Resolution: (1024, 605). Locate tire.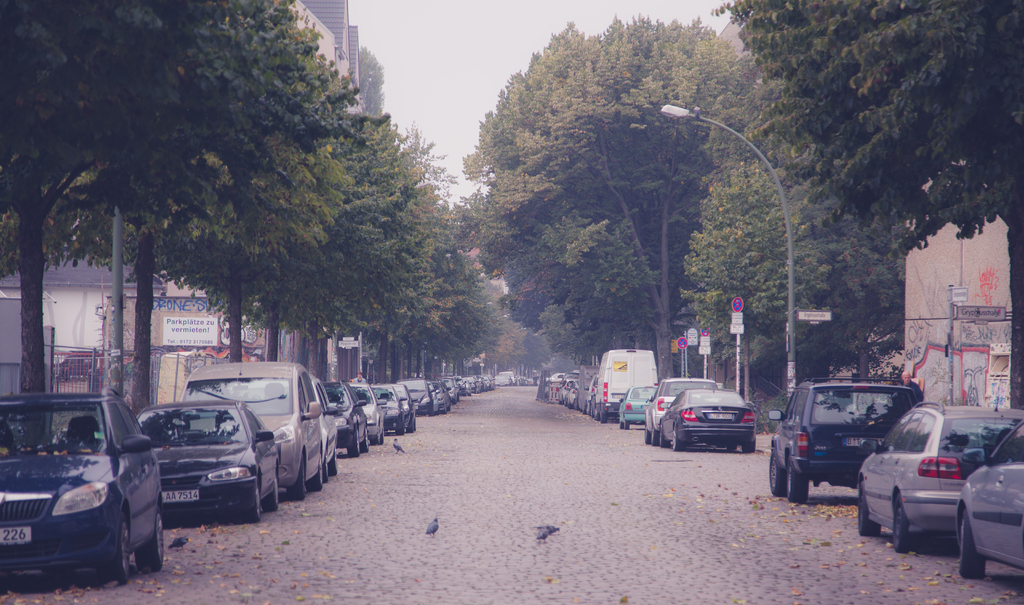
crop(146, 498, 167, 569).
